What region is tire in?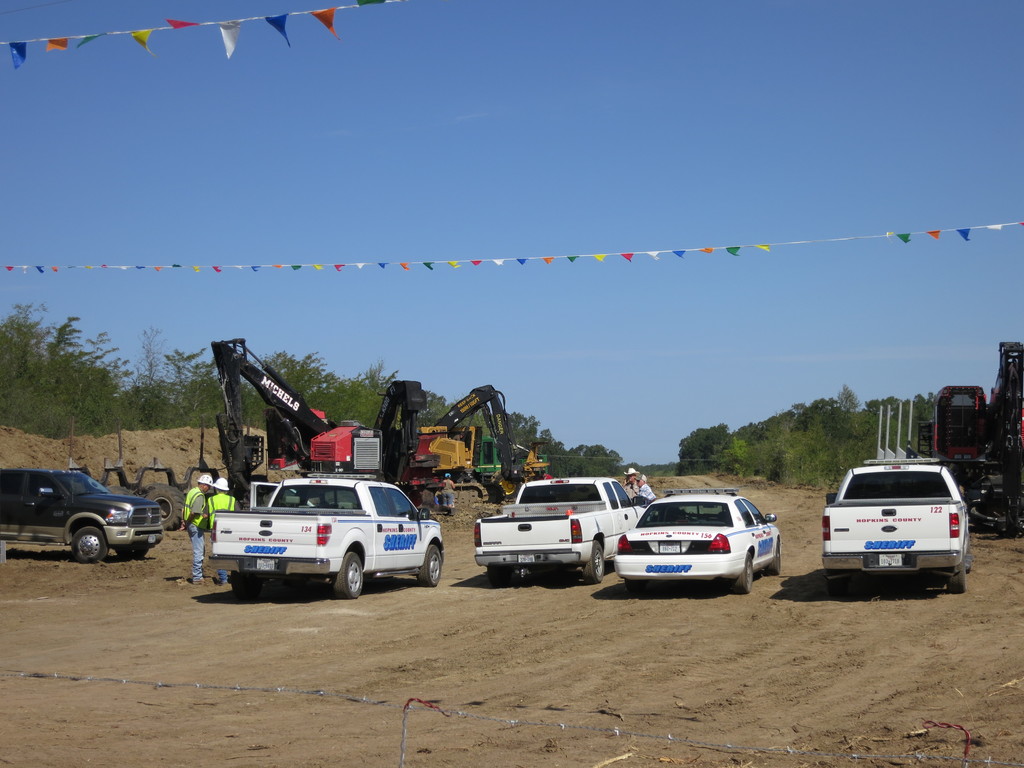
detection(416, 542, 444, 586).
